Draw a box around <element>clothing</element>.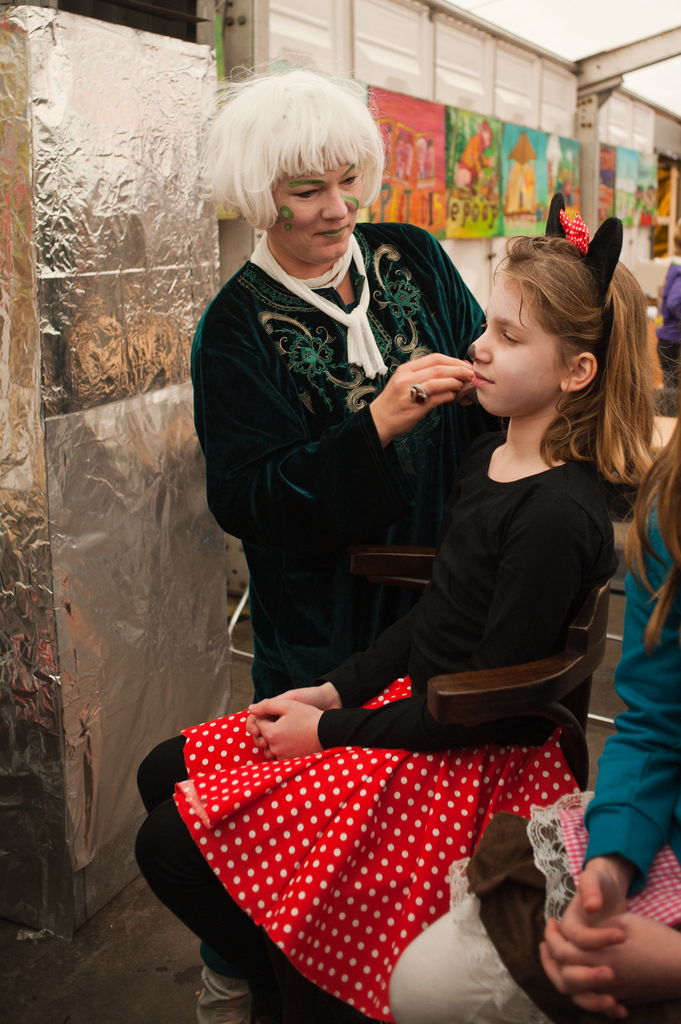
(131, 455, 613, 1020).
